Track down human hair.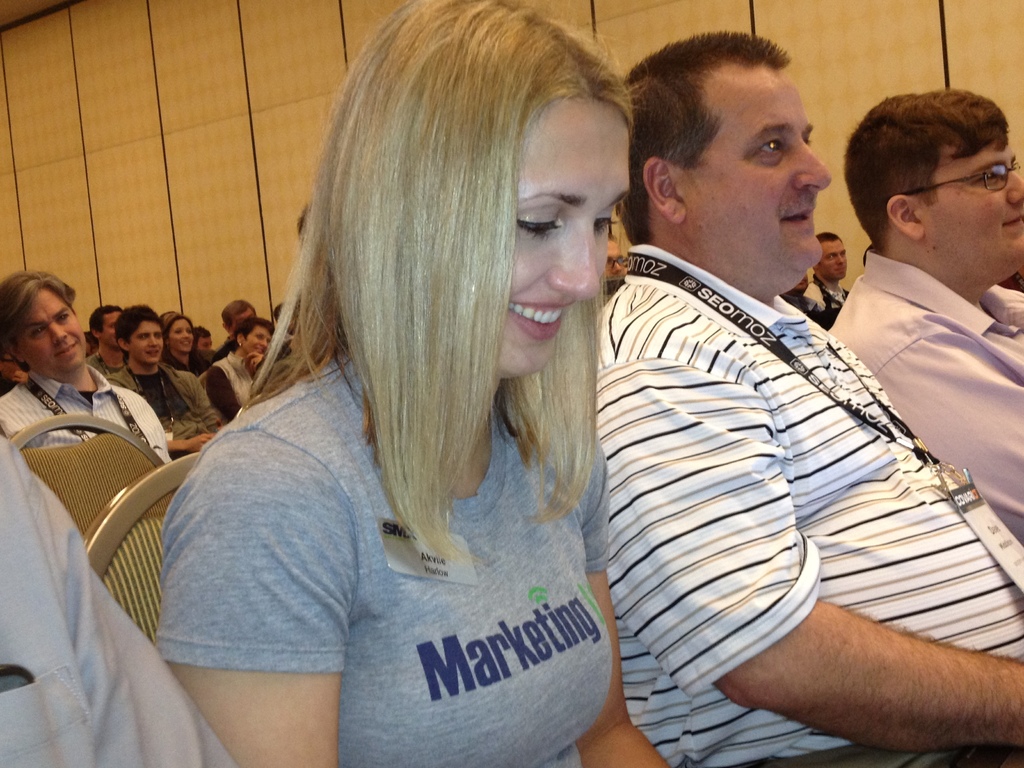
Tracked to left=163, top=310, right=194, bottom=369.
